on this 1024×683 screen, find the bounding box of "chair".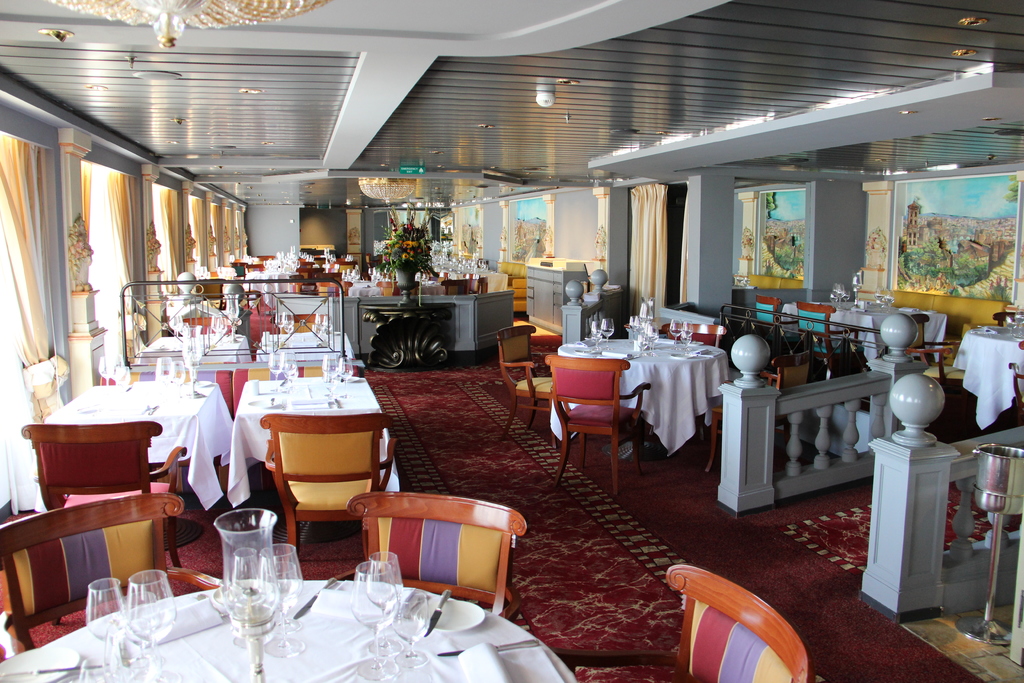
Bounding box: Rect(757, 293, 805, 352).
